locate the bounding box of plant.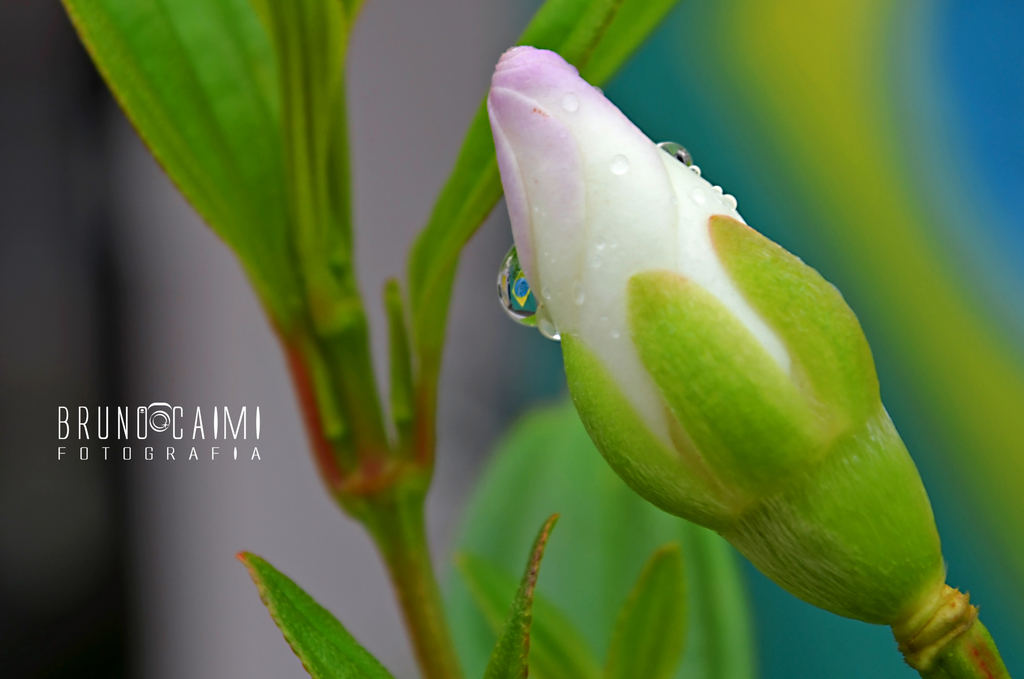
Bounding box: bbox=(104, 0, 1023, 678).
